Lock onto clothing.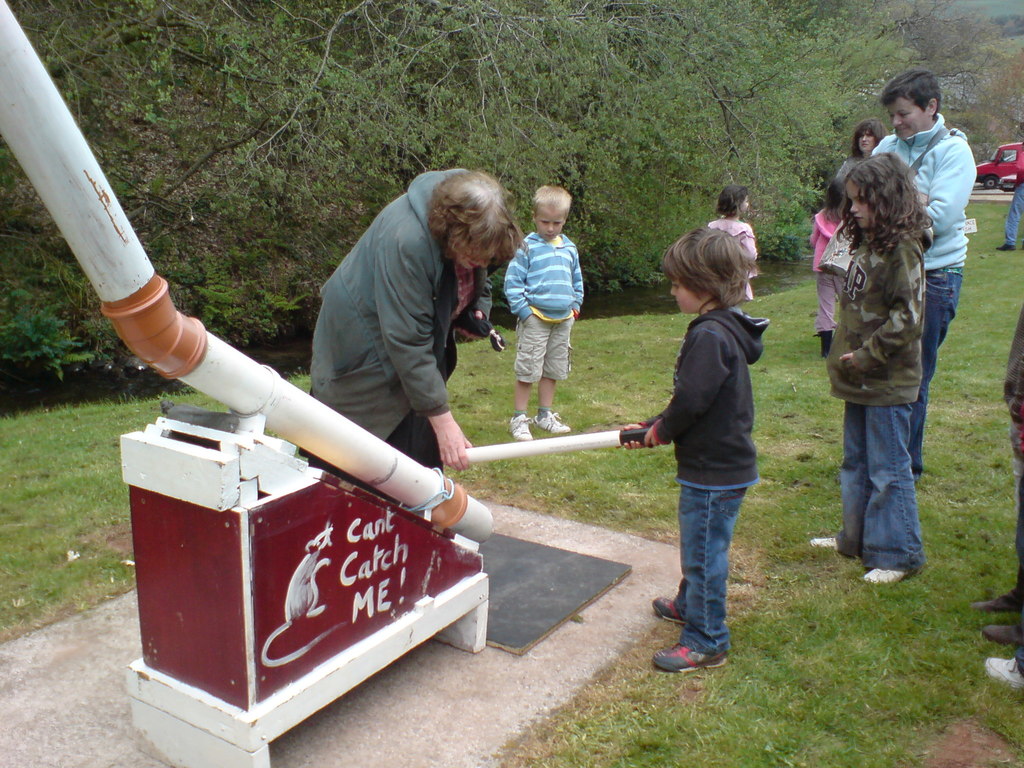
Locked: left=637, top=304, right=771, bottom=652.
